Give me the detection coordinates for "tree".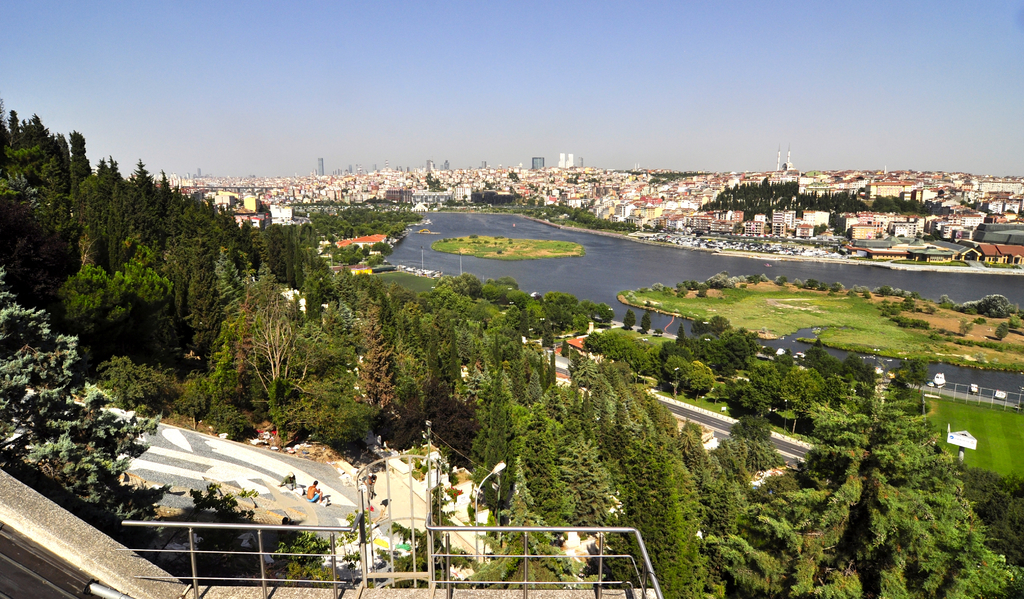
bbox=(637, 315, 654, 341).
